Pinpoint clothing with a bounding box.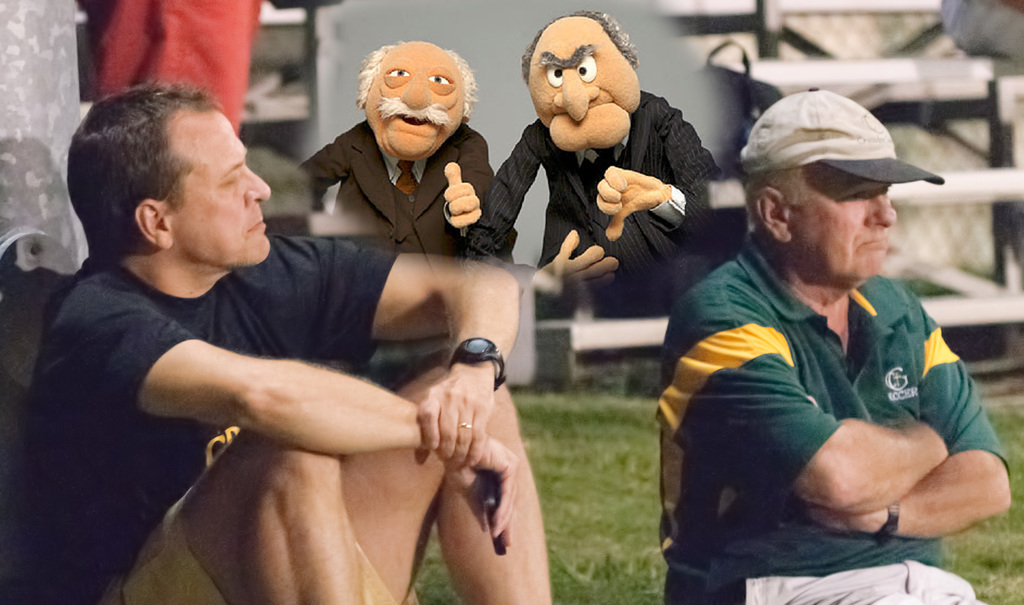
[left=469, top=88, right=737, bottom=317].
